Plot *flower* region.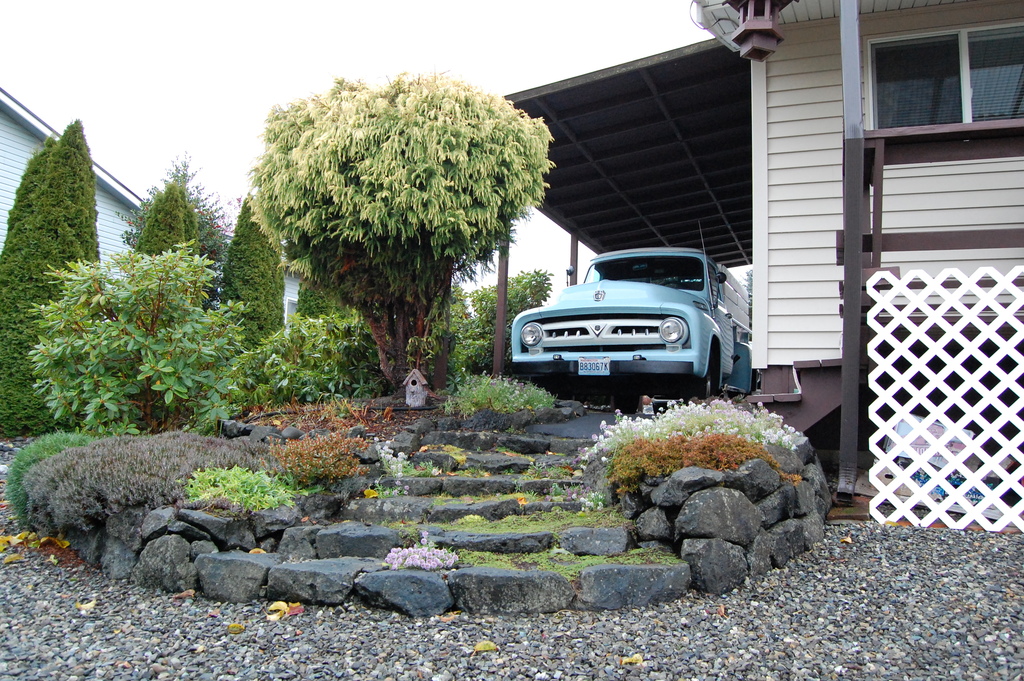
Plotted at box(430, 465, 439, 475).
